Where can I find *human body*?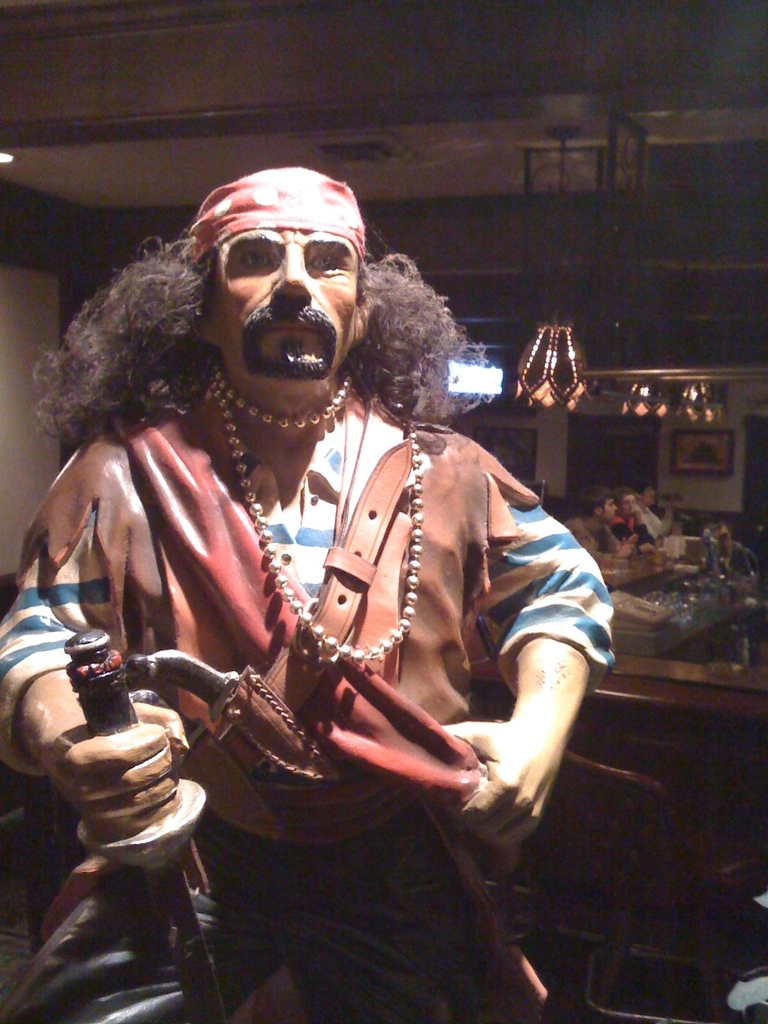
You can find it at rect(8, 182, 592, 1019).
